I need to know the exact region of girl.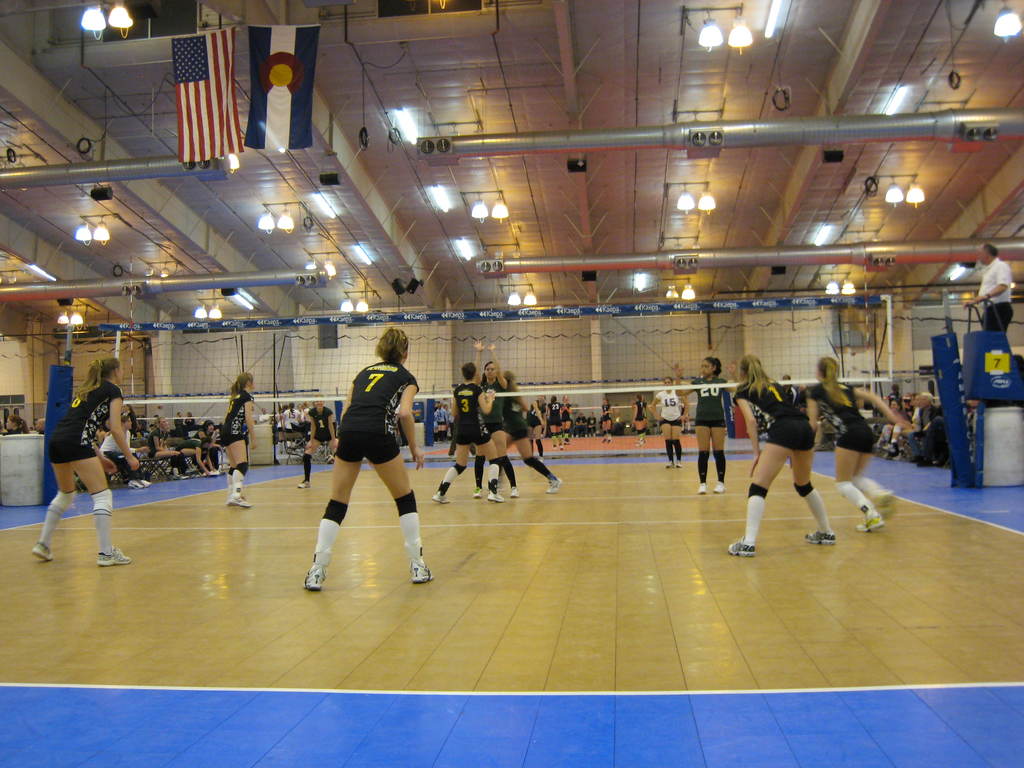
Region: [431,363,508,503].
